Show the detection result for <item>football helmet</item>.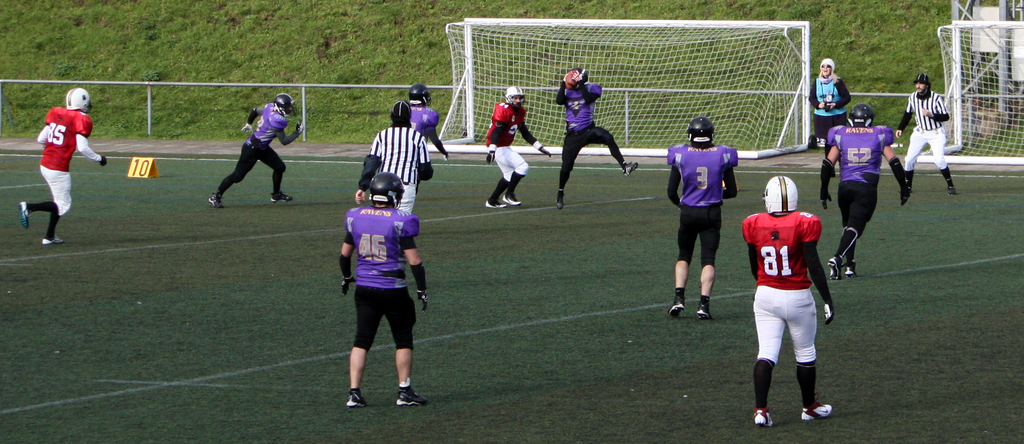
locate(753, 174, 798, 215).
